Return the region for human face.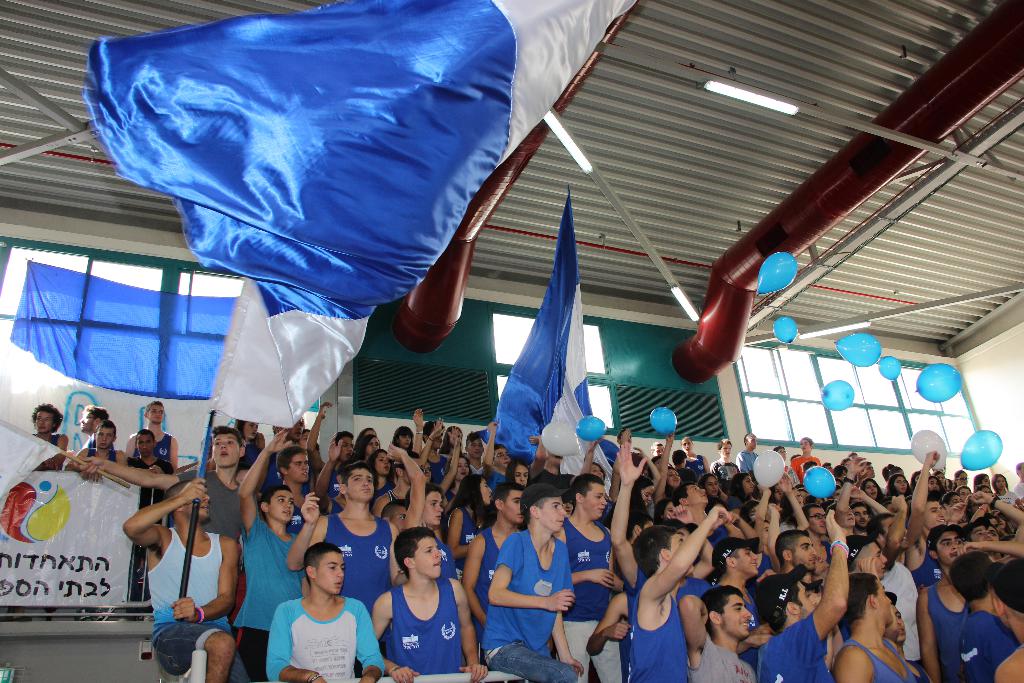
{"x1": 279, "y1": 418, "x2": 304, "y2": 438}.
